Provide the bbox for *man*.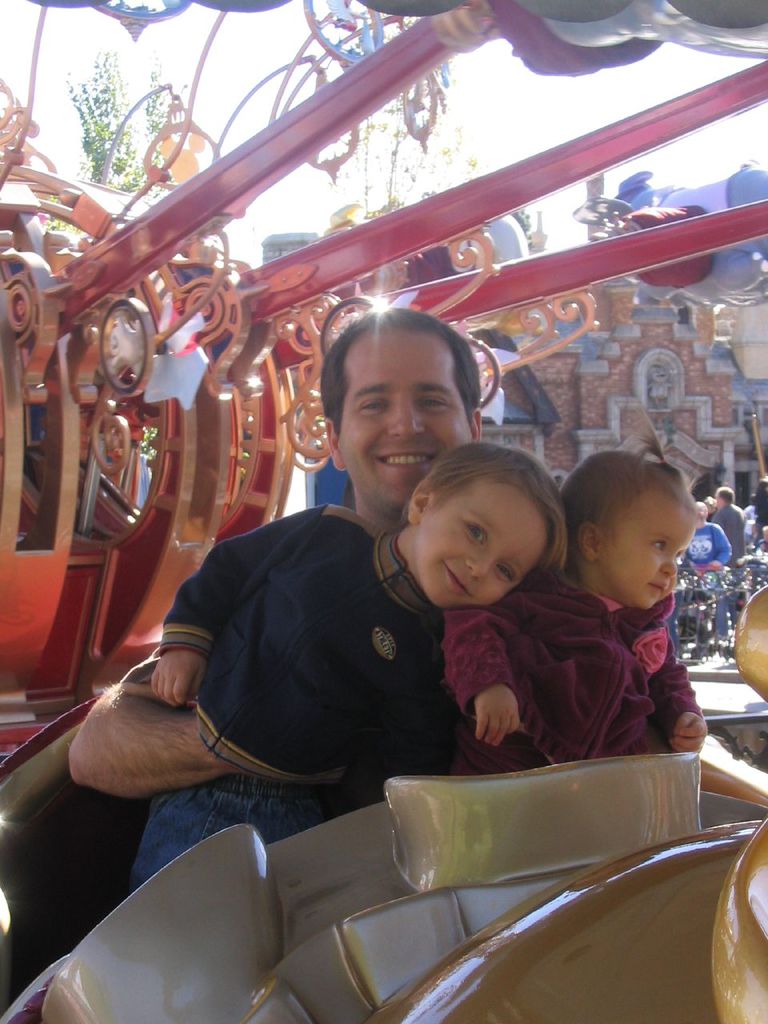
x1=711 y1=487 x2=748 y2=642.
